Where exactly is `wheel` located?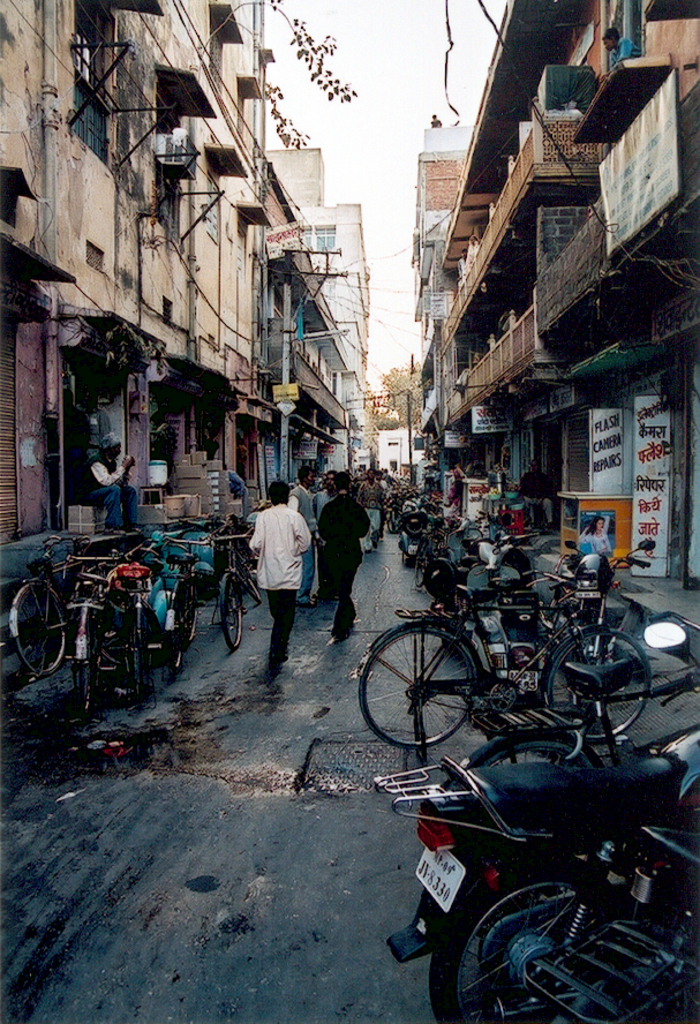
Its bounding box is left=78, top=613, right=95, bottom=713.
